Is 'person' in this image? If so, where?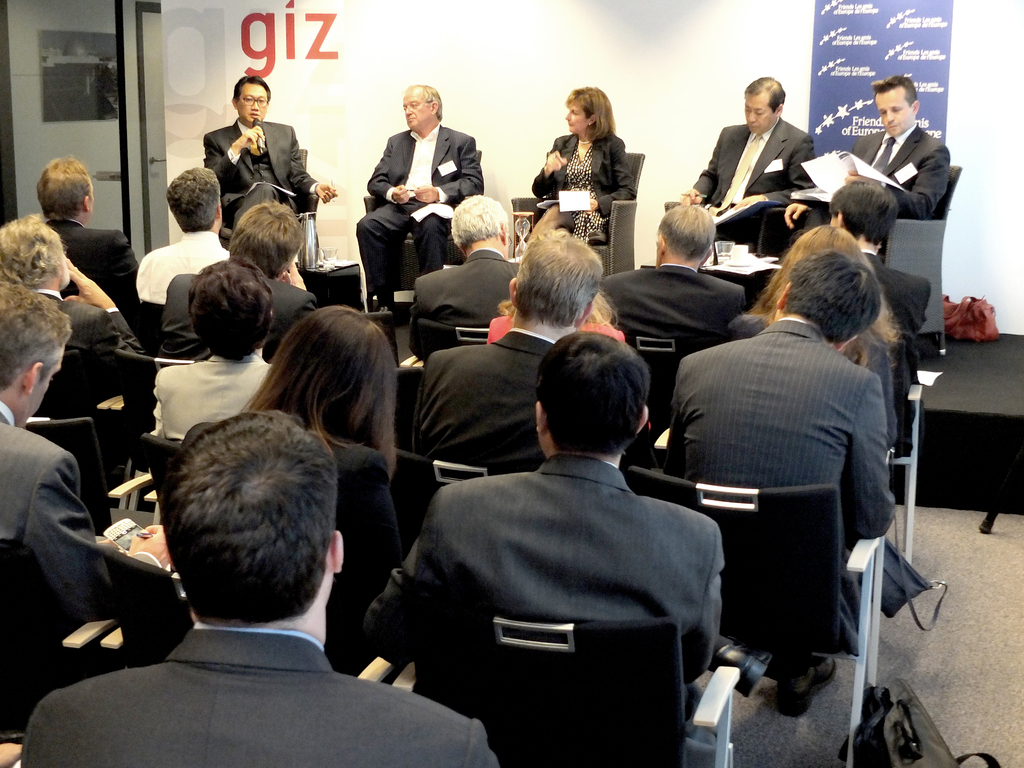
Yes, at (left=202, top=68, right=344, bottom=235).
